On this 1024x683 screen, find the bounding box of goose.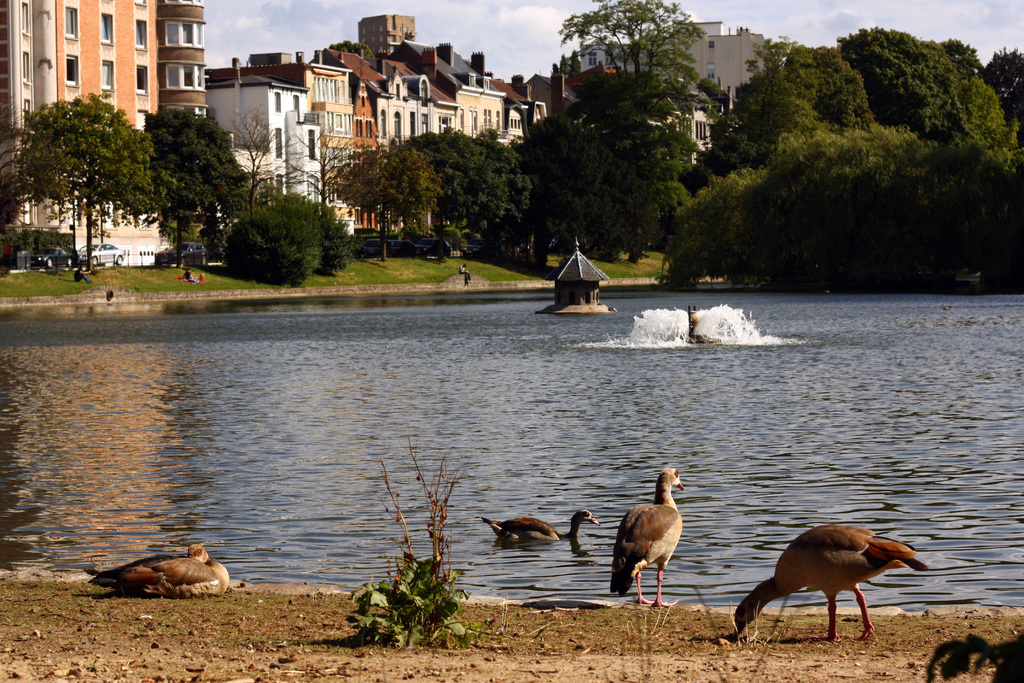
Bounding box: 616 465 688 604.
